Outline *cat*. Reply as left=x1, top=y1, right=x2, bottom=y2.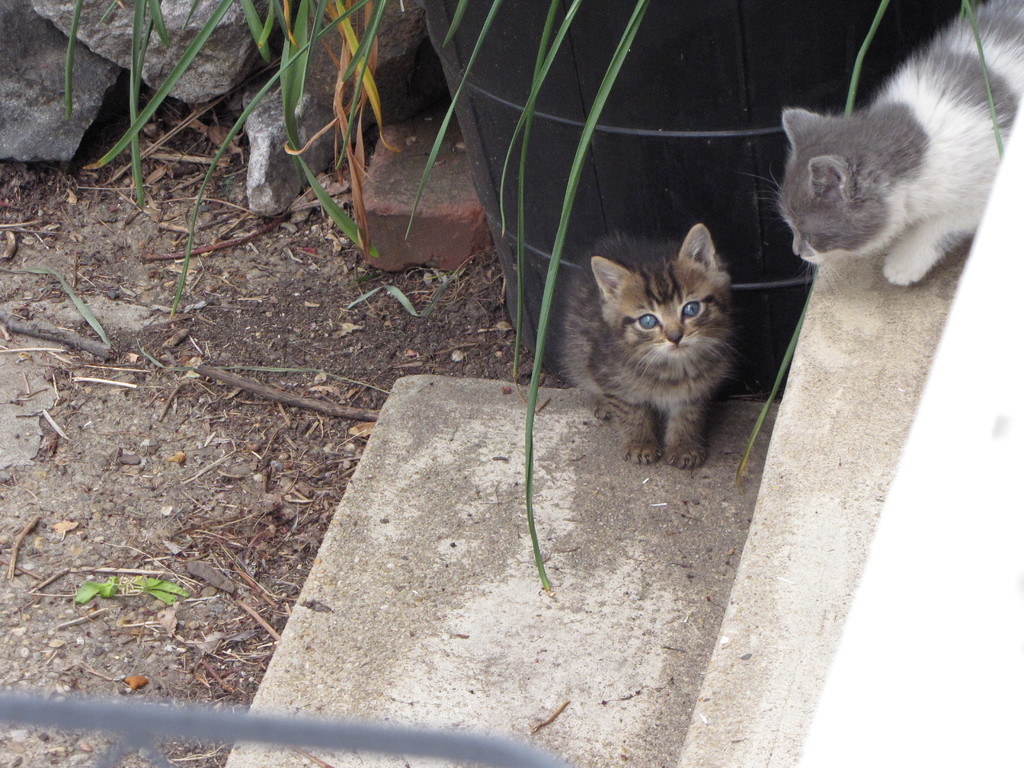
left=565, top=209, right=766, bottom=470.
